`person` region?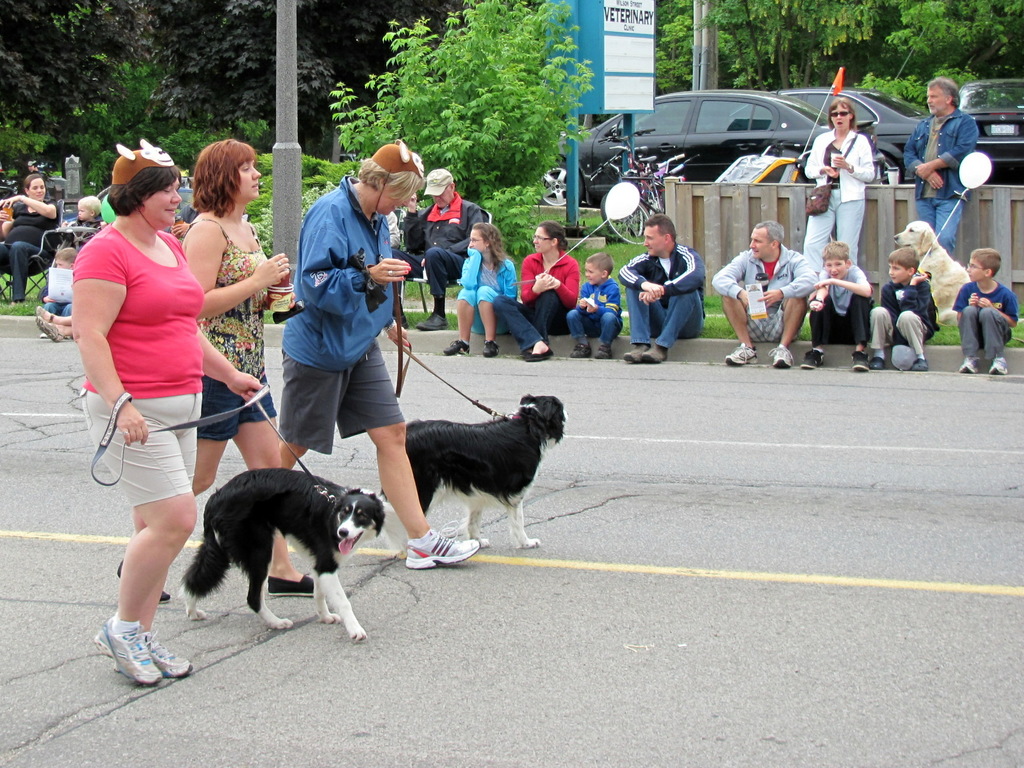
868/244/940/371
